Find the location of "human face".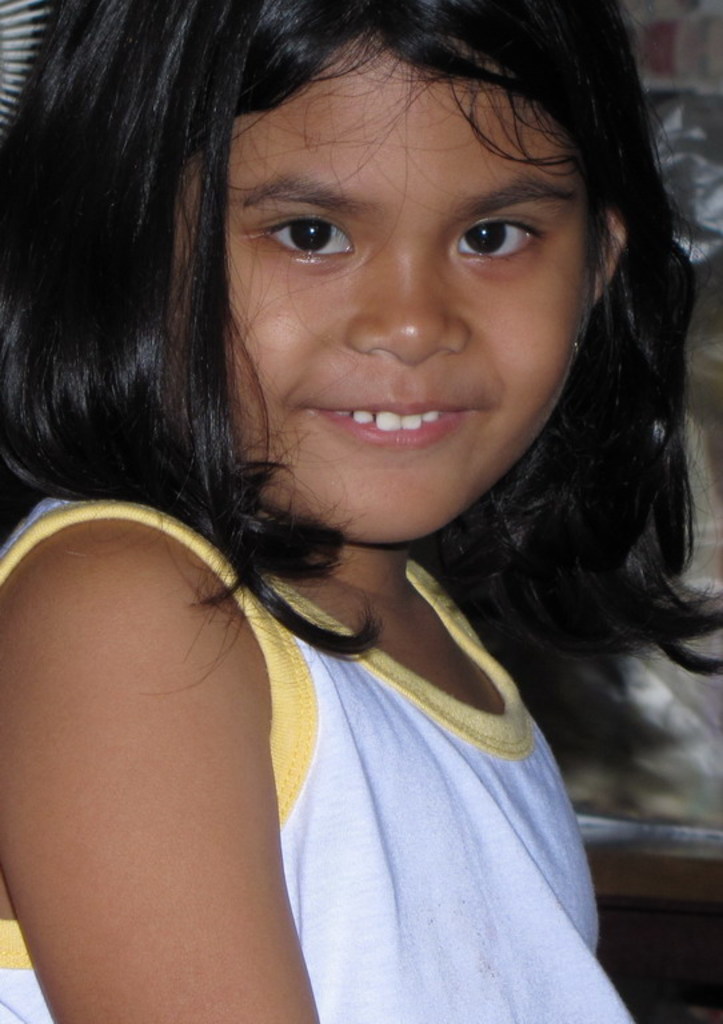
Location: 164, 31, 586, 541.
